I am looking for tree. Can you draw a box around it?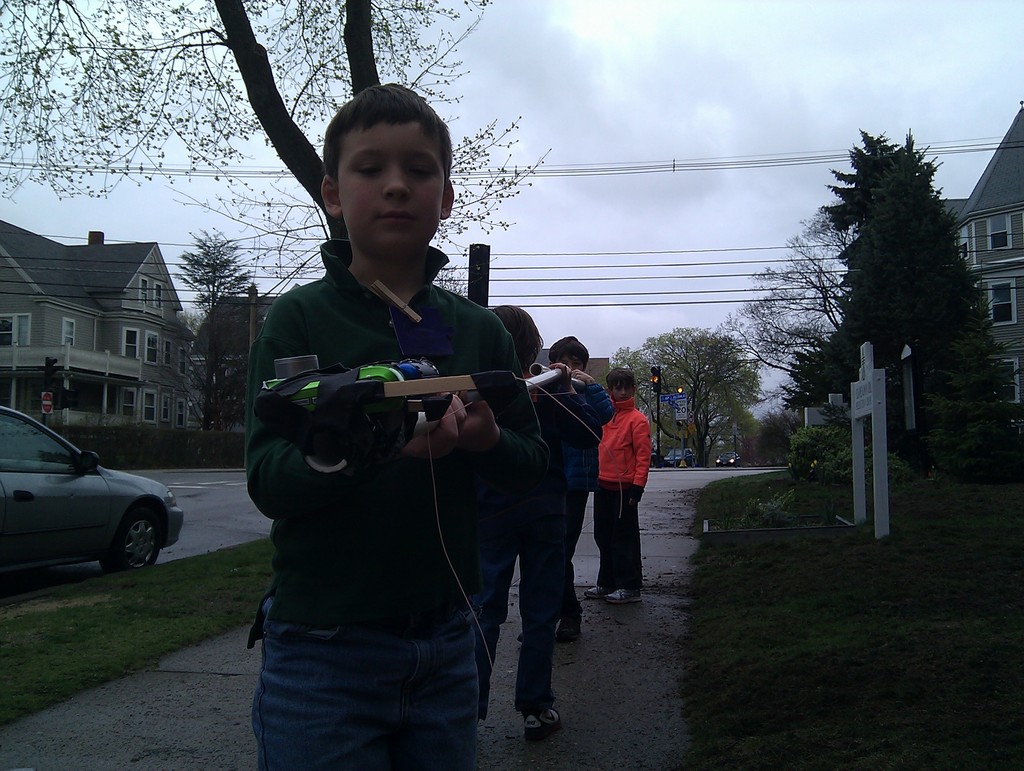
Sure, the bounding box is bbox=[172, 225, 251, 440].
